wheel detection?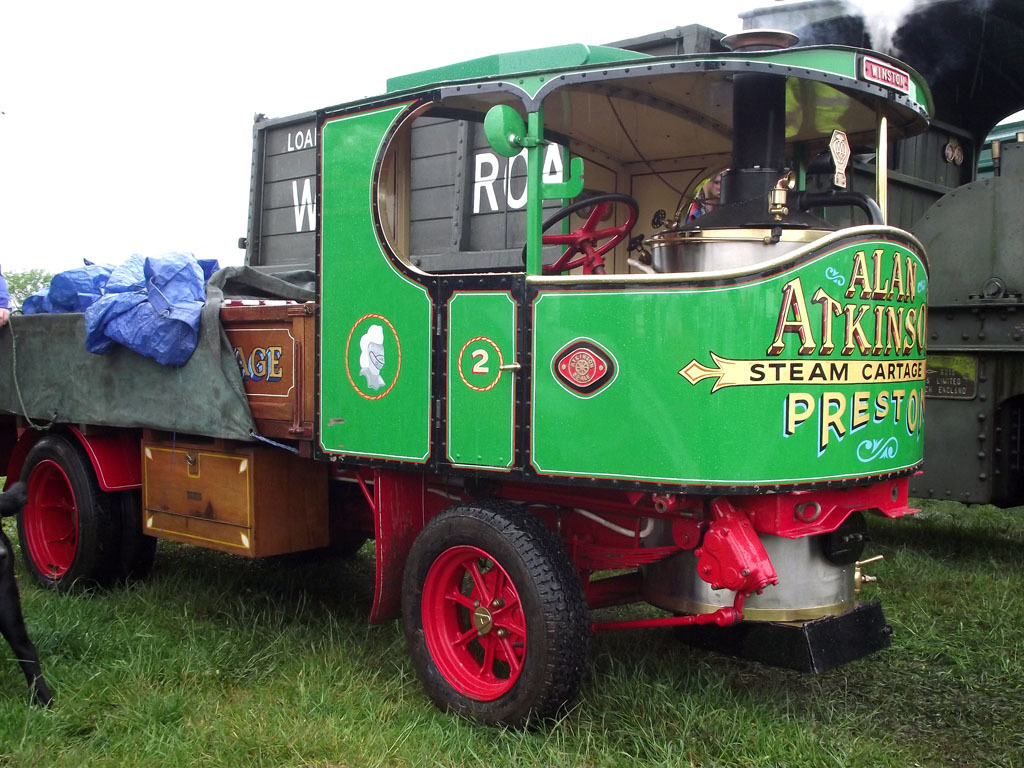
bbox(12, 435, 164, 594)
